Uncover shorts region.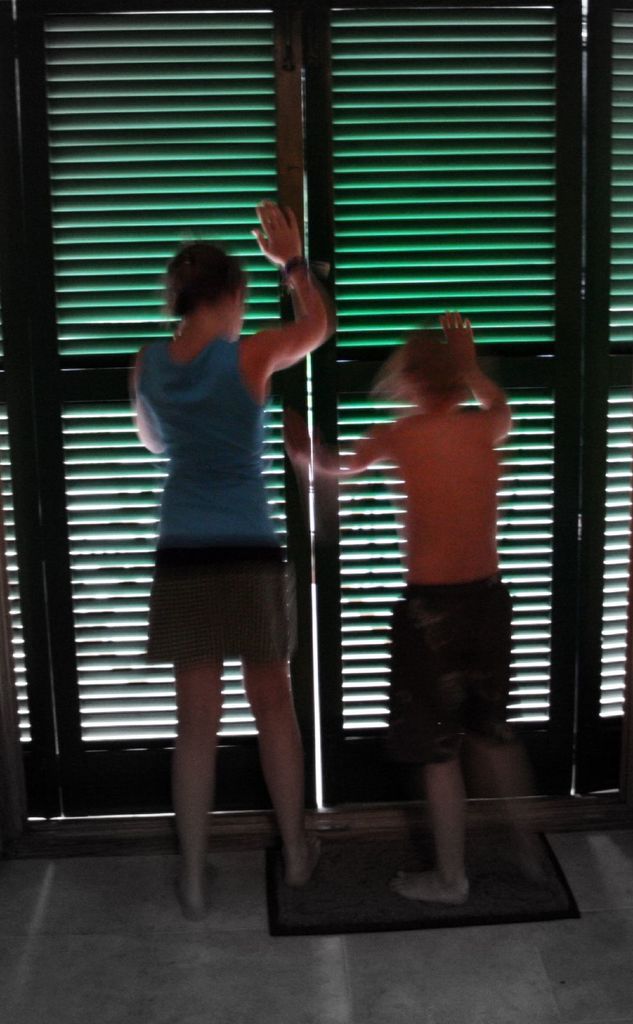
Uncovered: x1=145 y1=536 x2=291 y2=665.
